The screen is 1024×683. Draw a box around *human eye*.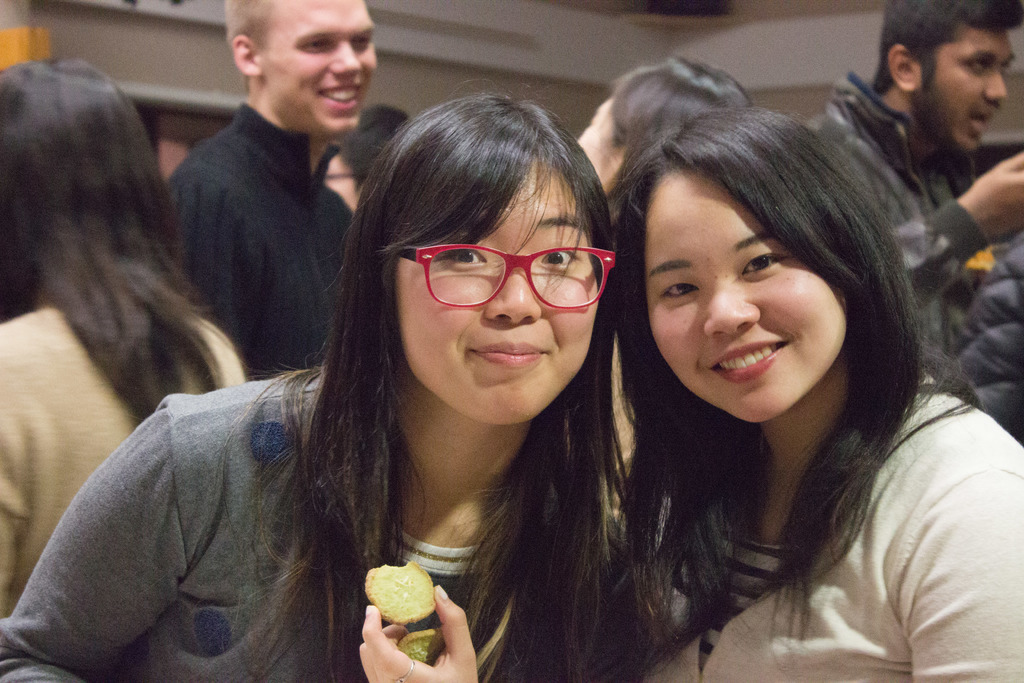
bbox=[658, 279, 701, 308].
